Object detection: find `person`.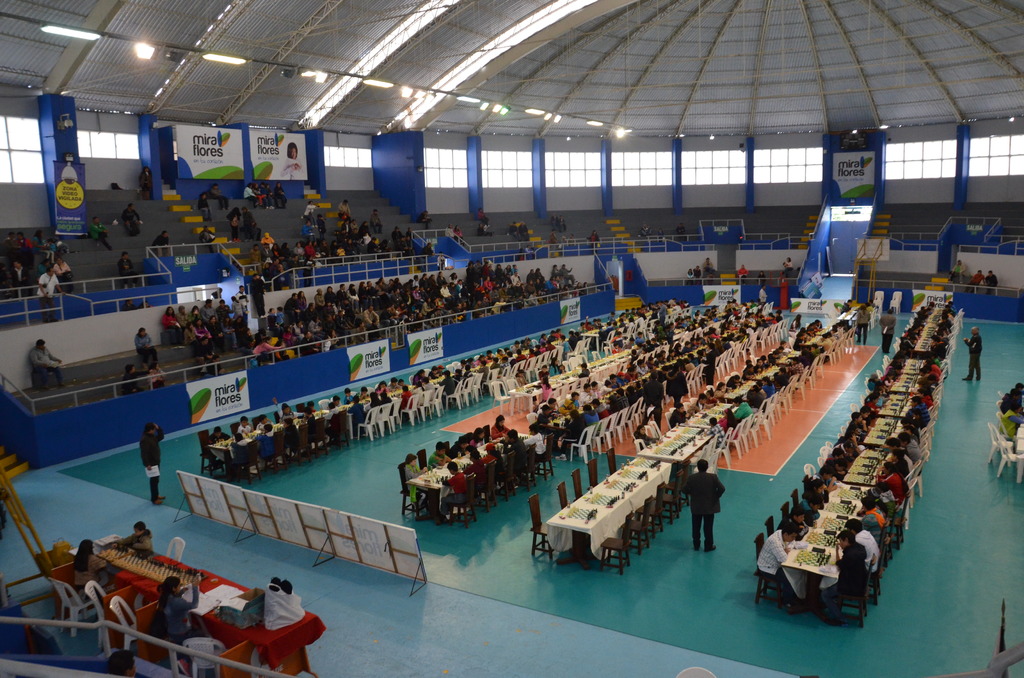
Rect(367, 236, 381, 258).
